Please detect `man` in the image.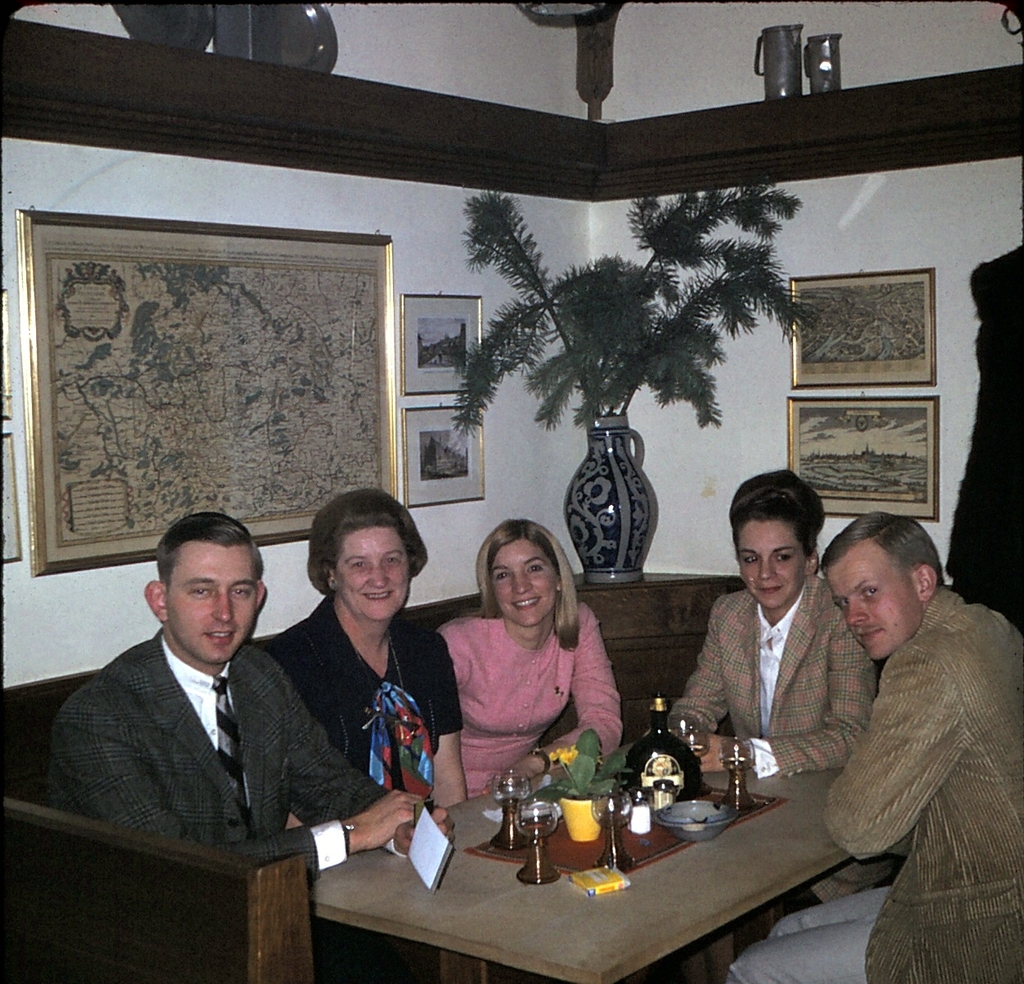
x1=723, y1=509, x2=1023, y2=983.
